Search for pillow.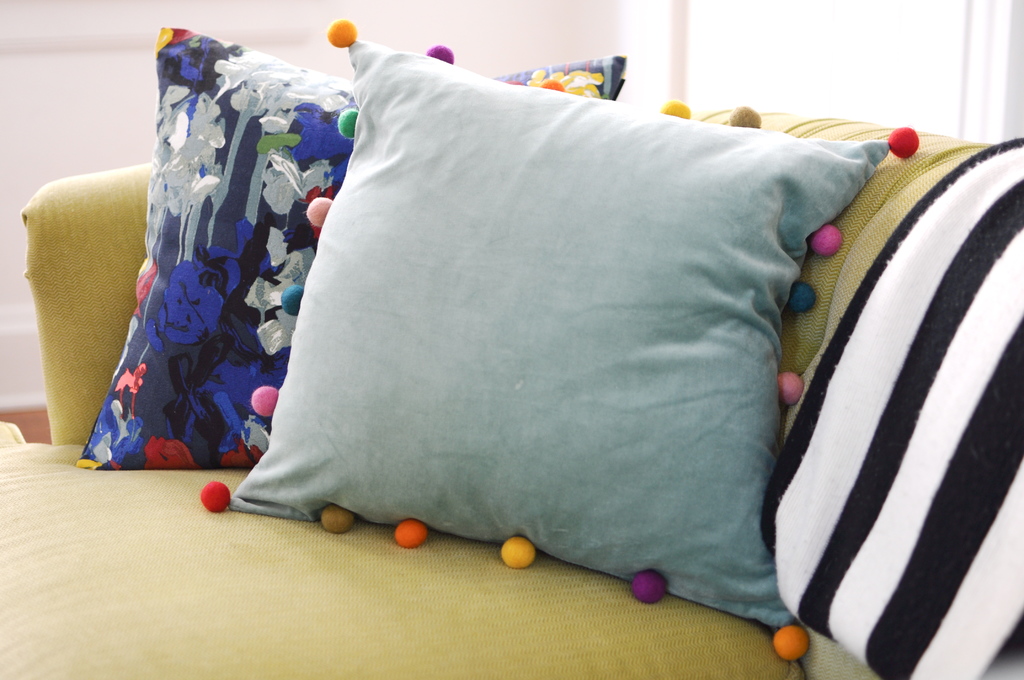
Found at 201, 21, 808, 656.
